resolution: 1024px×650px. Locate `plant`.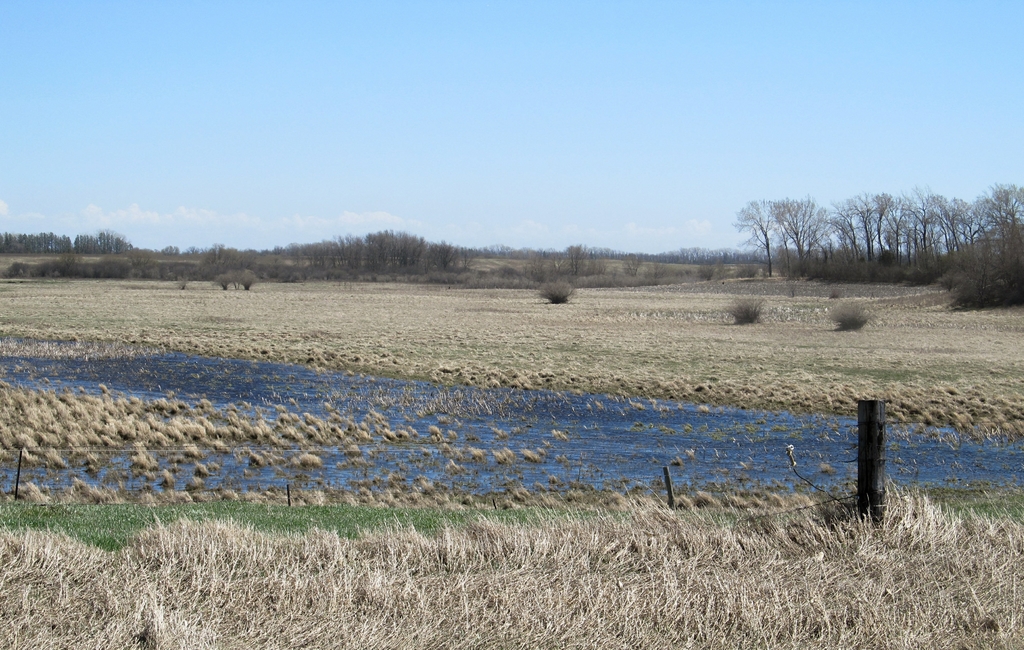
select_region(824, 297, 872, 336).
